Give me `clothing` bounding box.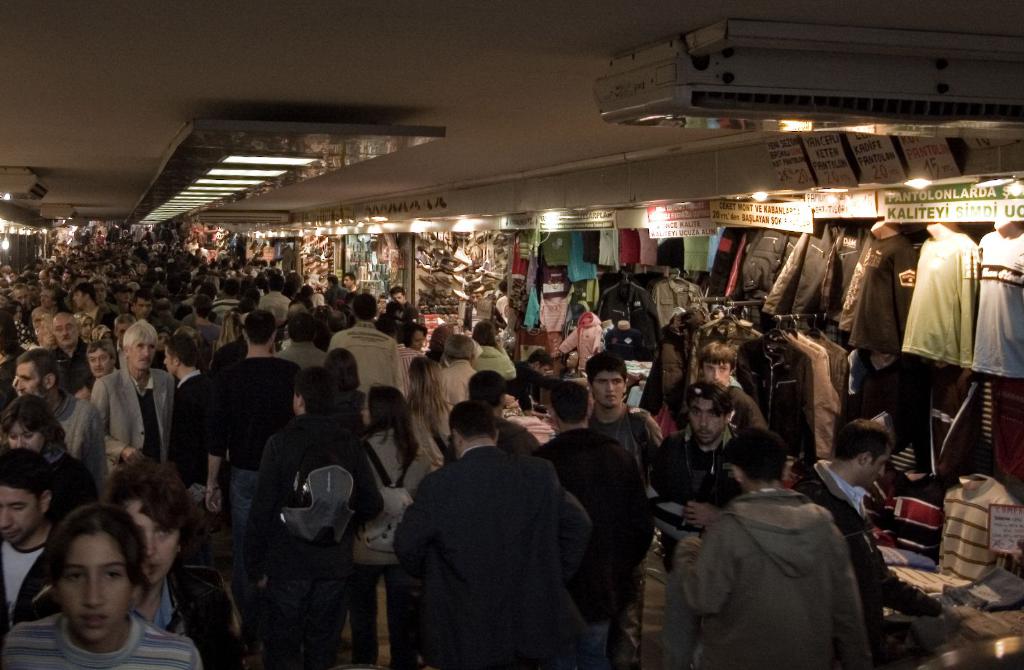
detection(472, 343, 531, 392).
